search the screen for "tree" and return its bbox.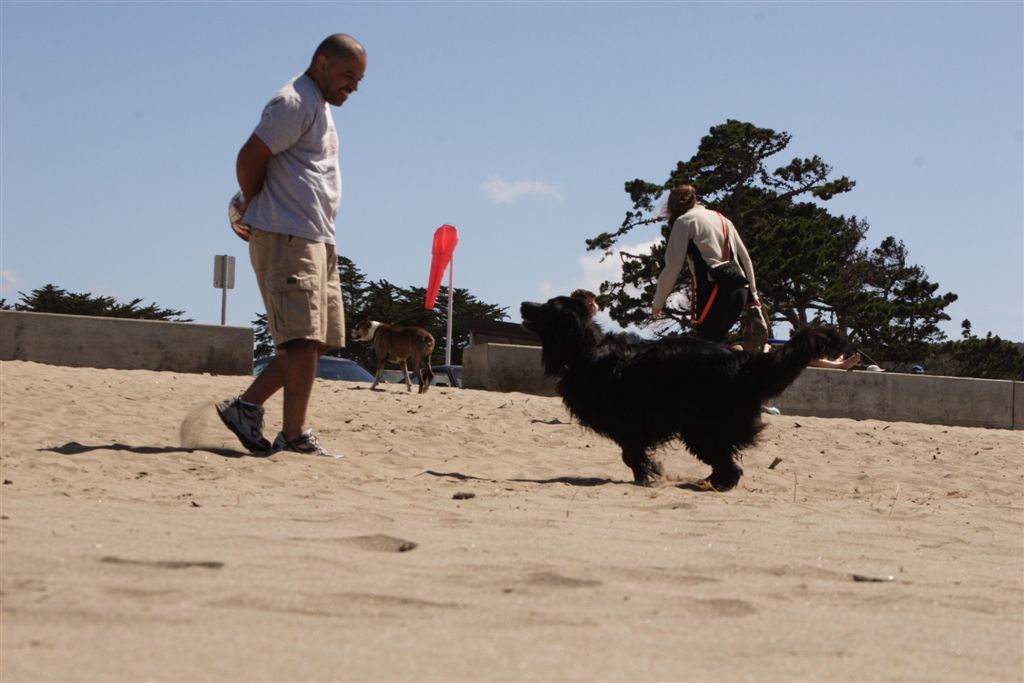
Found: 786,206,956,377.
